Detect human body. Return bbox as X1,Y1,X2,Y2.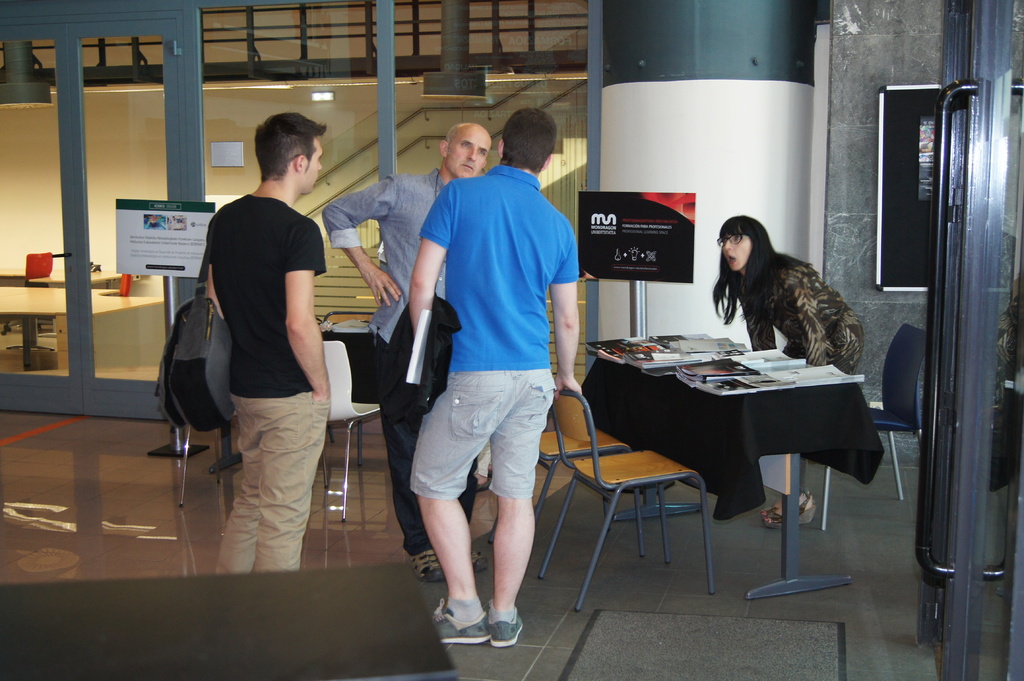
206,113,331,577.
